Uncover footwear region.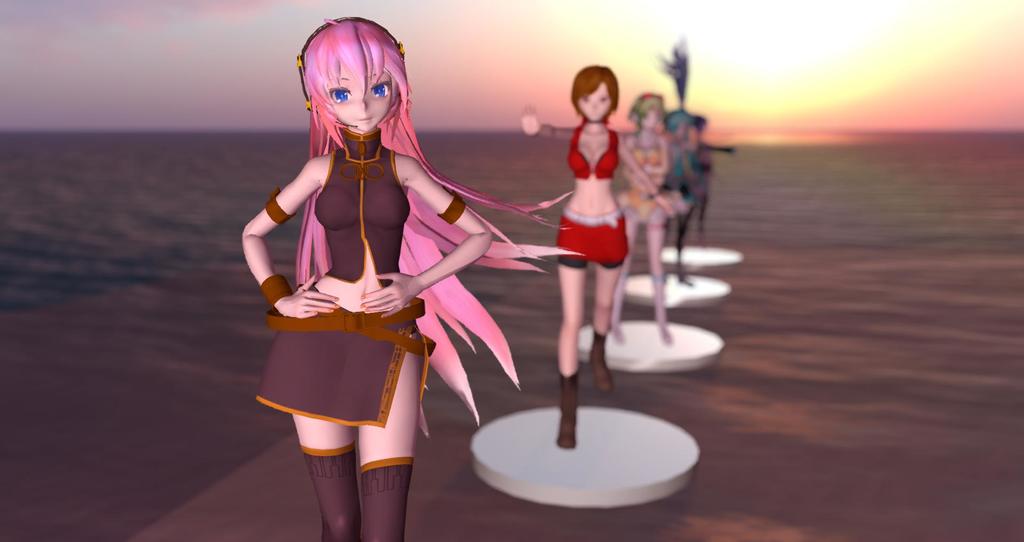
Uncovered: (584,322,615,393).
